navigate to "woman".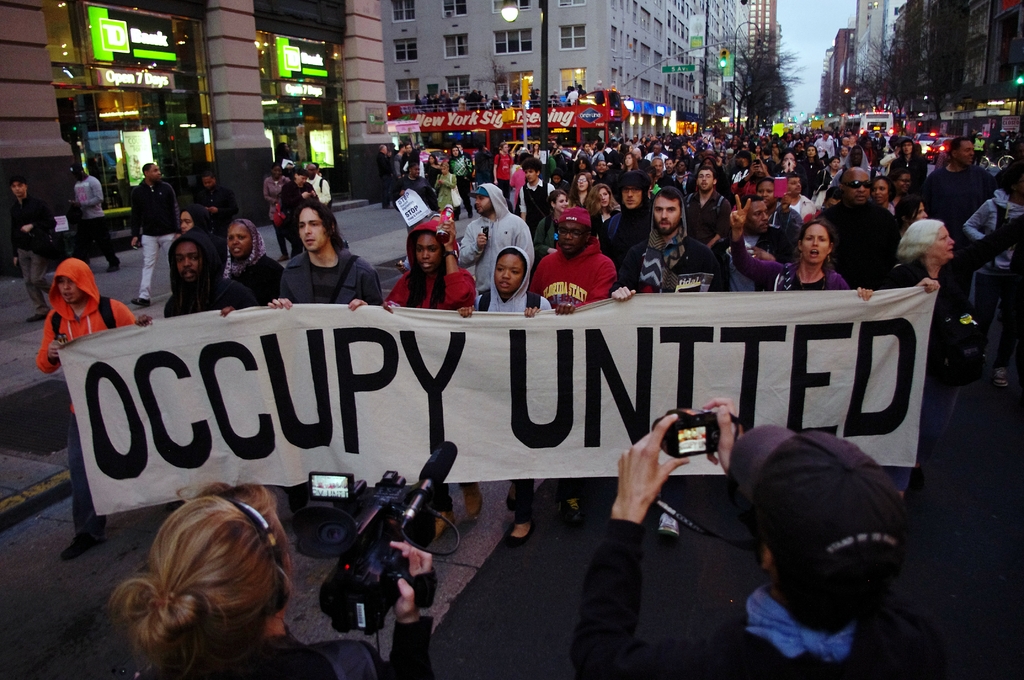
Navigation target: bbox=(570, 175, 590, 207).
